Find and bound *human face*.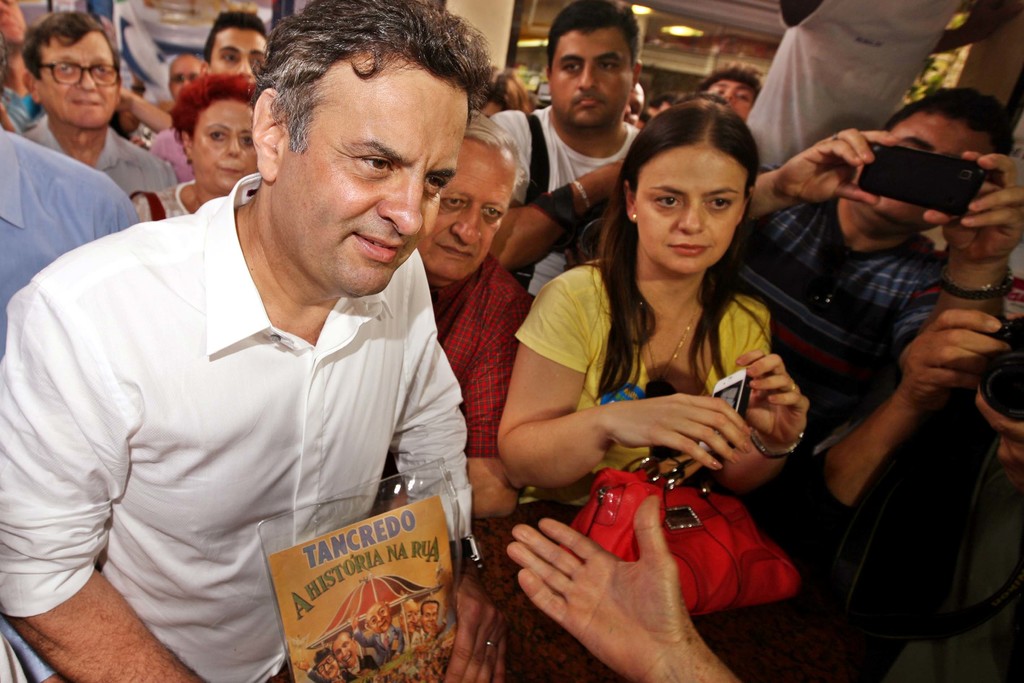
Bound: left=858, top=108, right=993, bottom=226.
